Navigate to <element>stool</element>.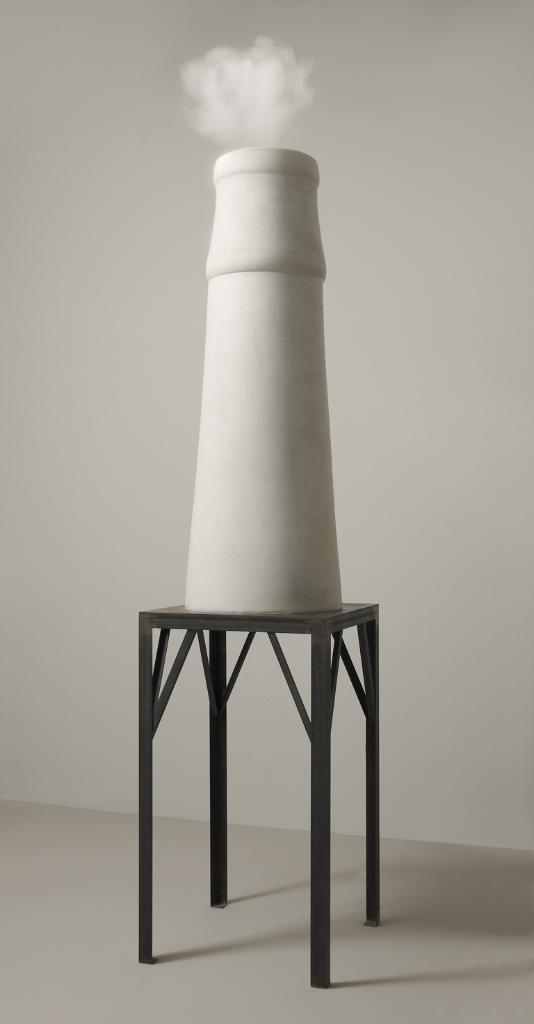
Navigation target: <box>145,600,381,992</box>.
